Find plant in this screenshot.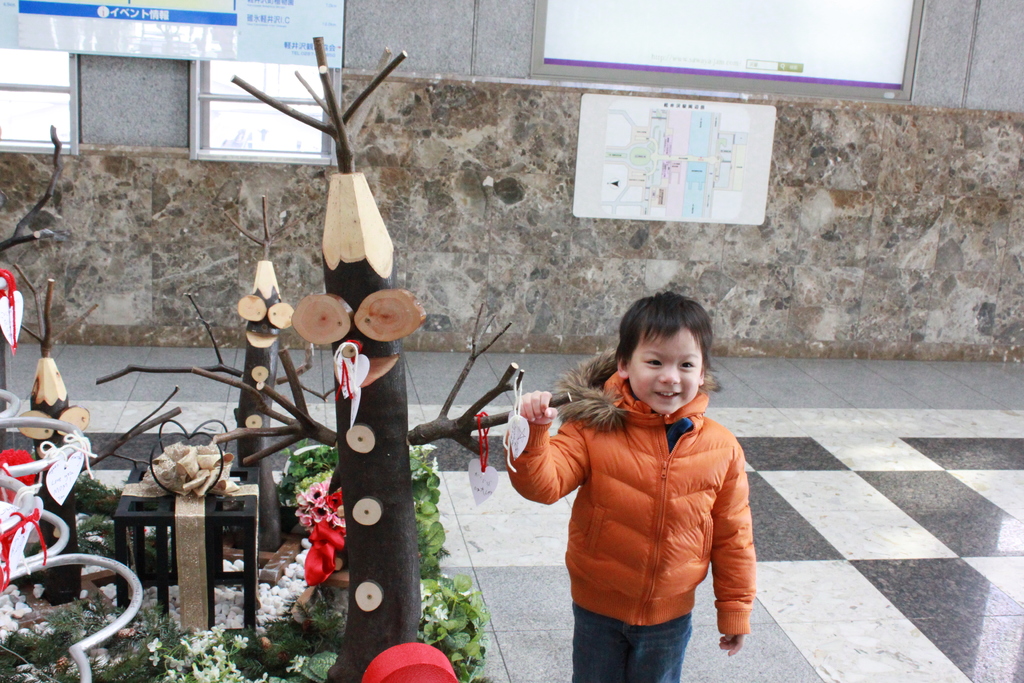
The bounding box for plant is (0,598,84,679).
